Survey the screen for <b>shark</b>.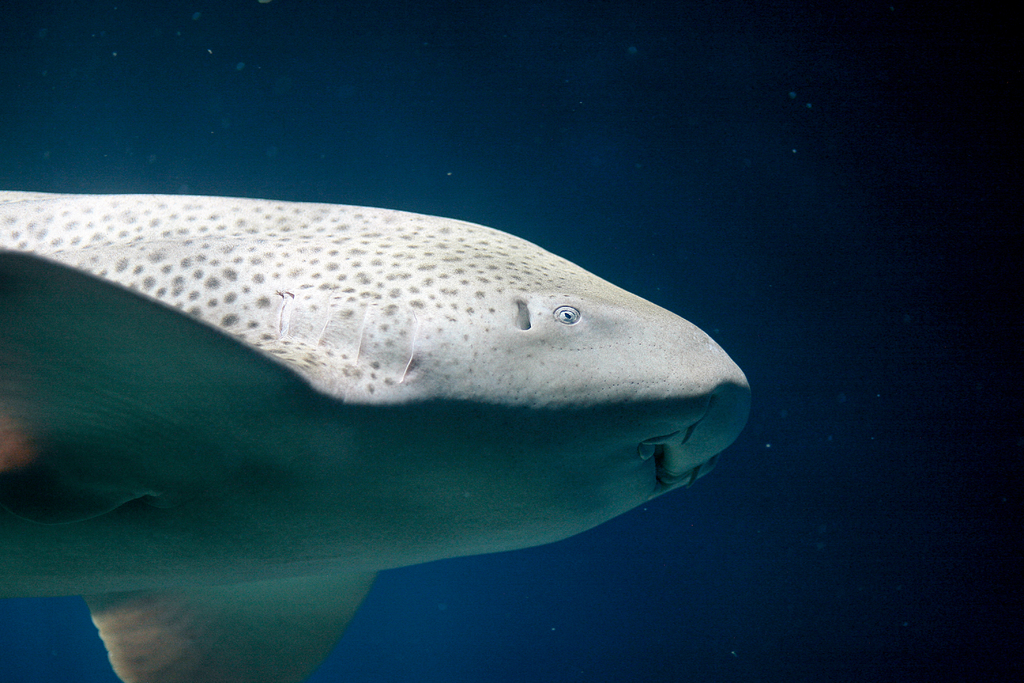
Survey found: pyautogui.locateOnScreen(0, 194, 756, 682).
